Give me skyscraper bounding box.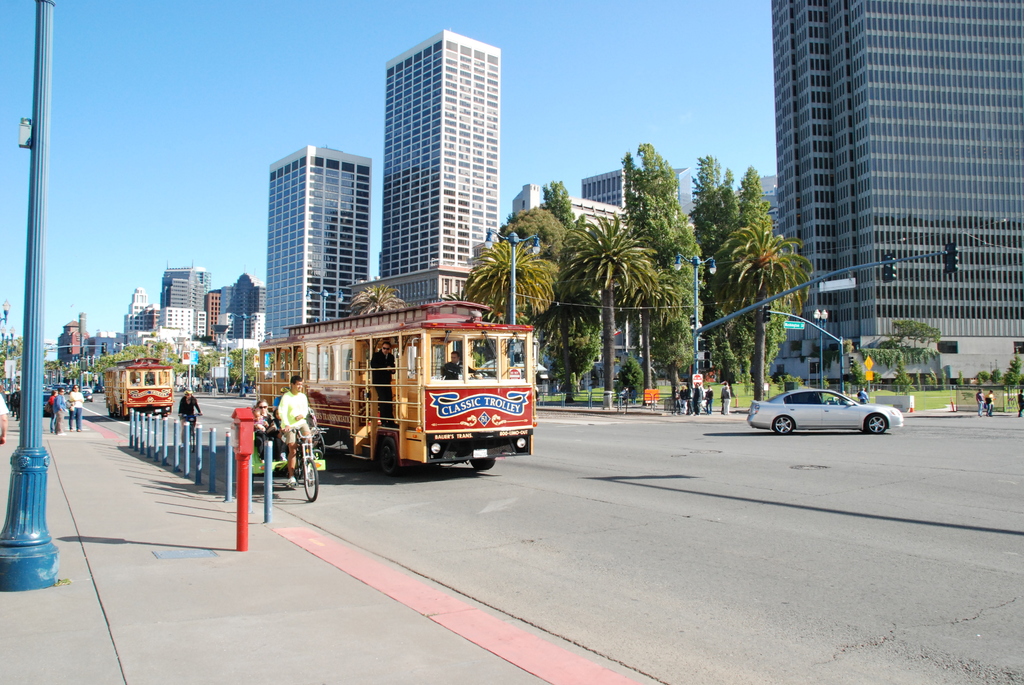
rect(263, 131, 373, 374).
